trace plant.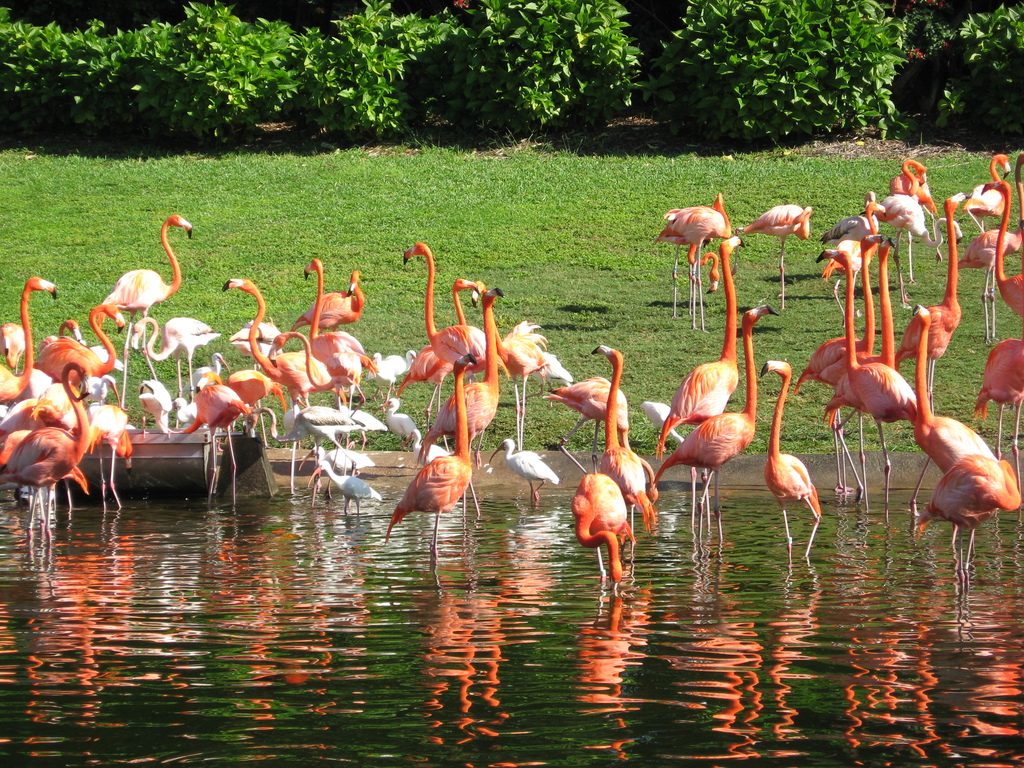
Traced to region(909, 0, 1023, 150).
